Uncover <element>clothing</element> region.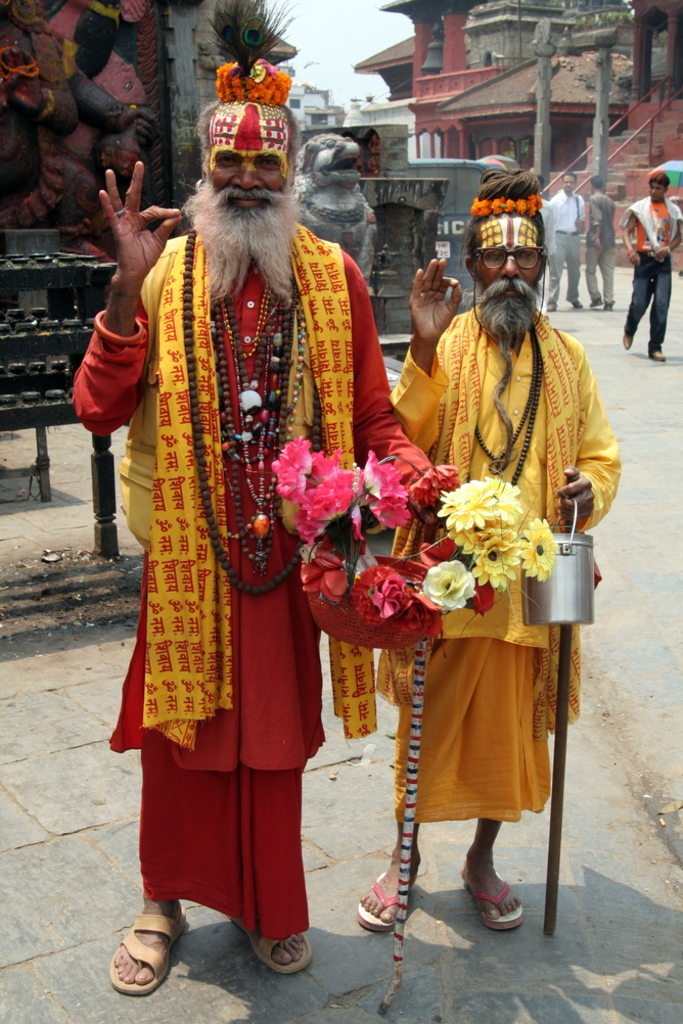
Uncovered: bbox(101, 142, 361, 969).
